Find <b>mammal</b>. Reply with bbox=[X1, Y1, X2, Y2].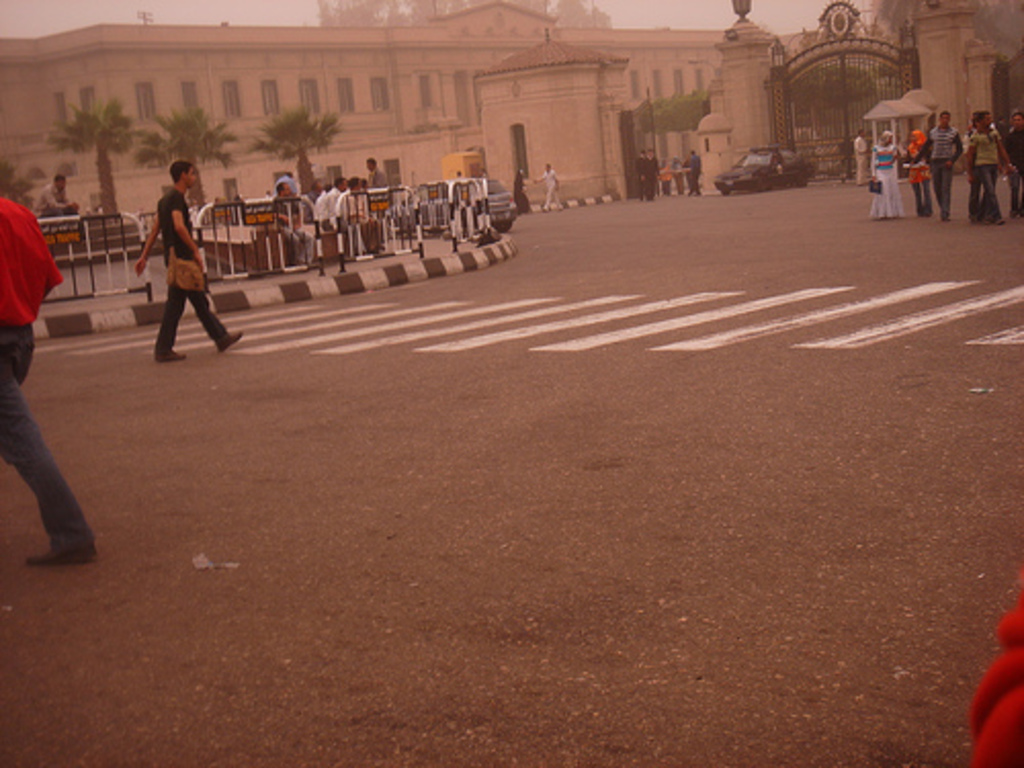
bbox=[362, 154, 387, 217].
